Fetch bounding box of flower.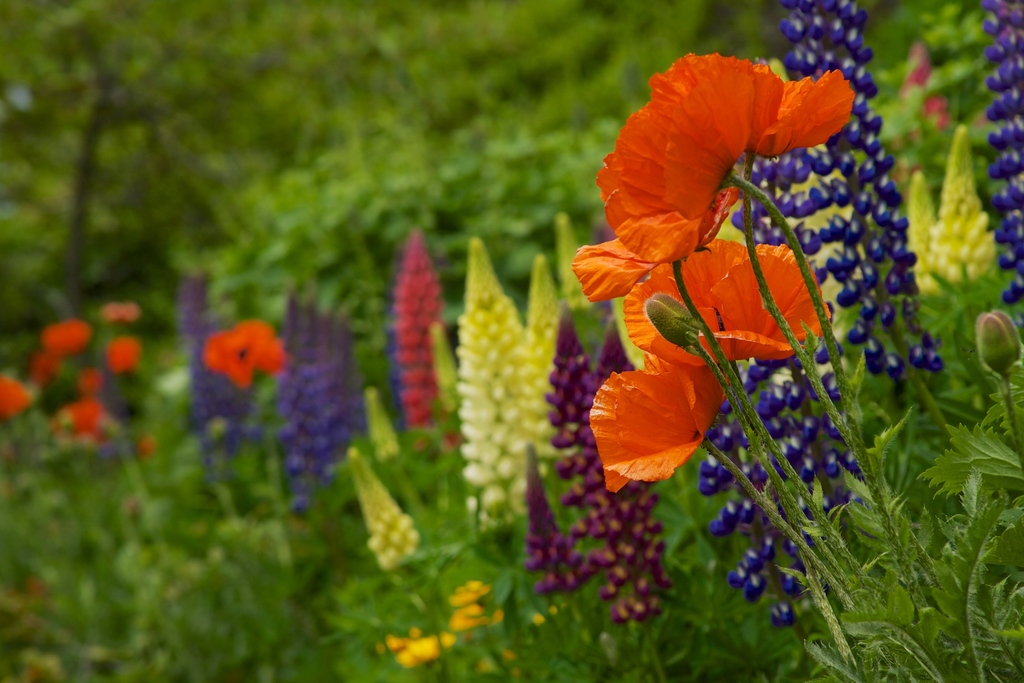
Bbox: Rect(749, 67, 859, 154).
